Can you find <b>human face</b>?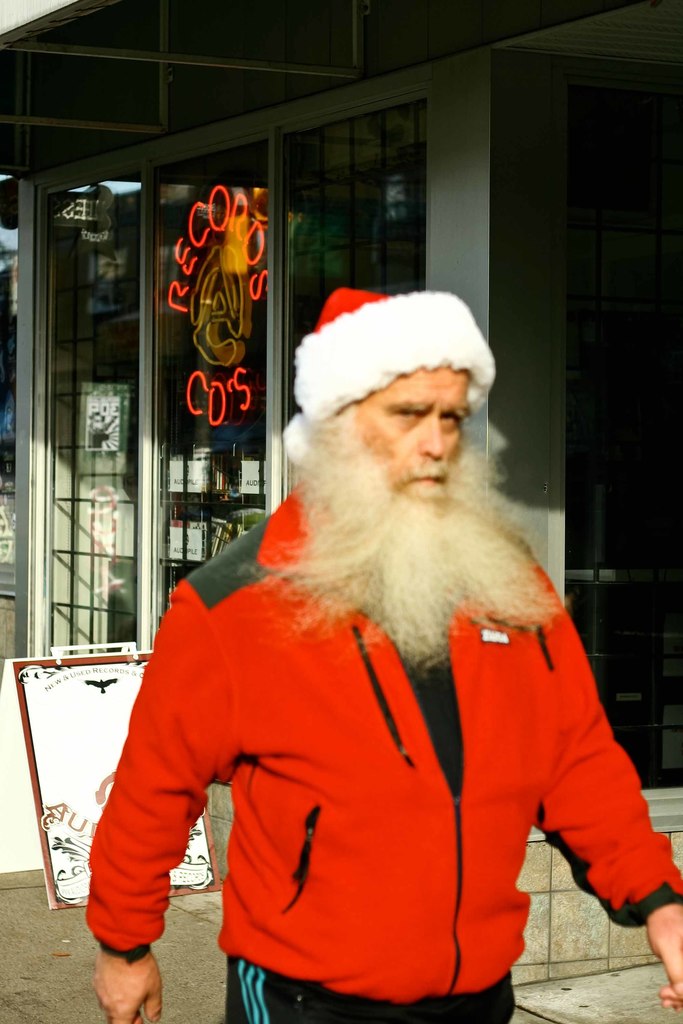
Yes, bounding box: [x1=272, y1=371, x2=558, y2=676].
